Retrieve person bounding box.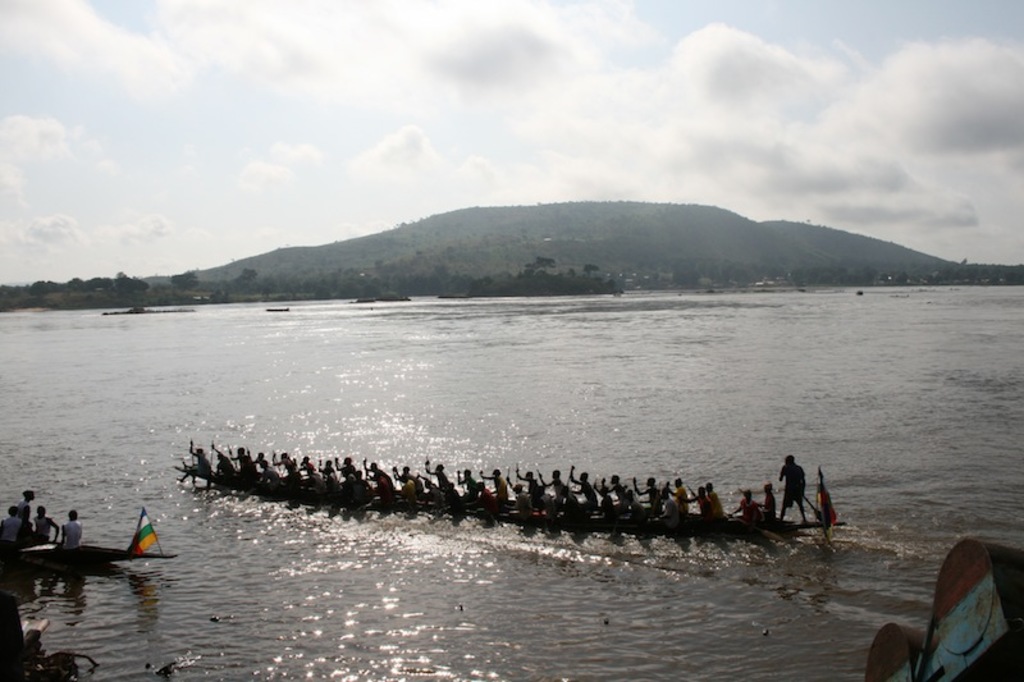
Bounding box: Rect(0, 503, 19, 543).
